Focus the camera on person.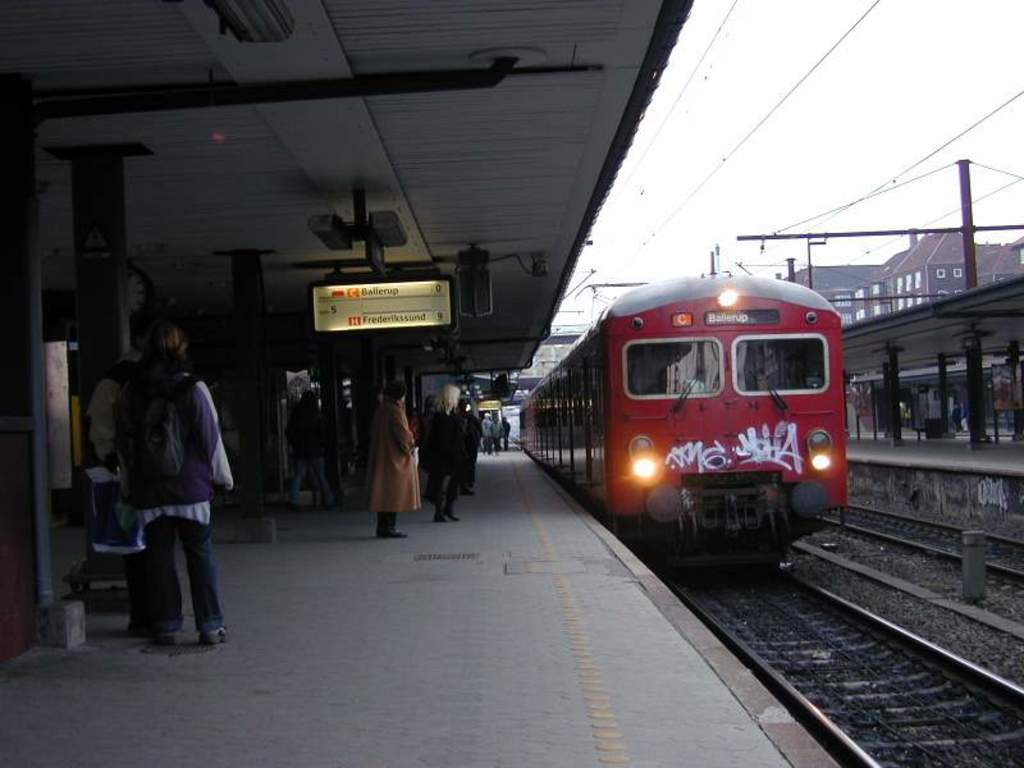
Focus region: l=486, t=416, r=508, b=452.
